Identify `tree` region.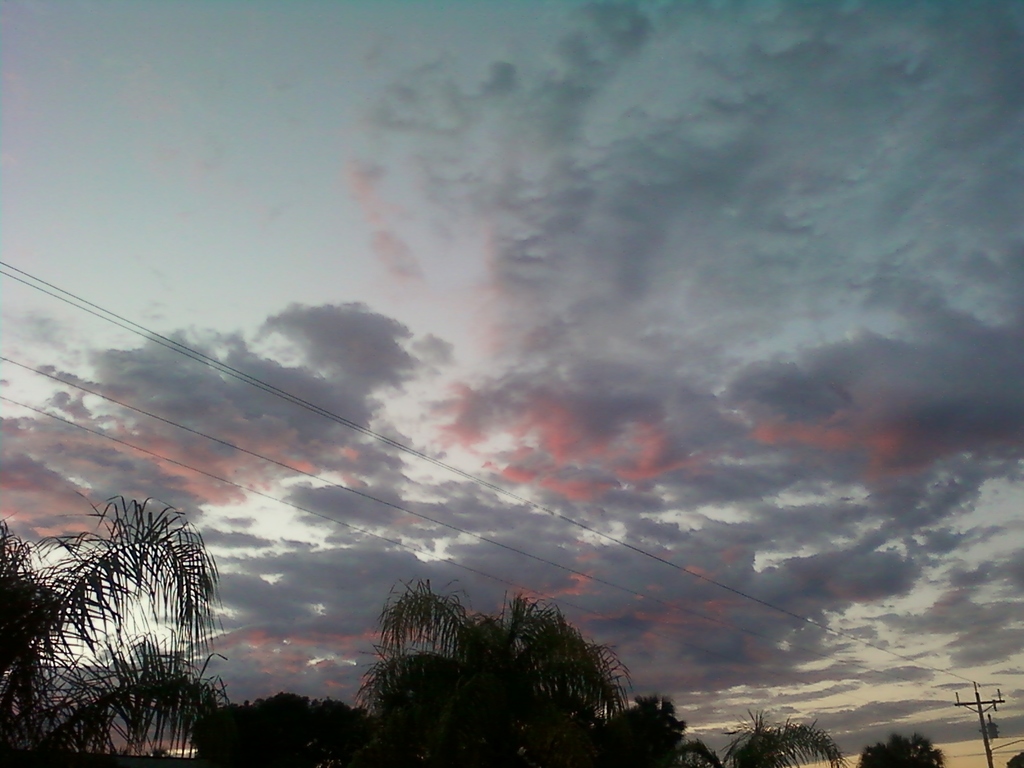
Region: 193, 689, 386, 767.
